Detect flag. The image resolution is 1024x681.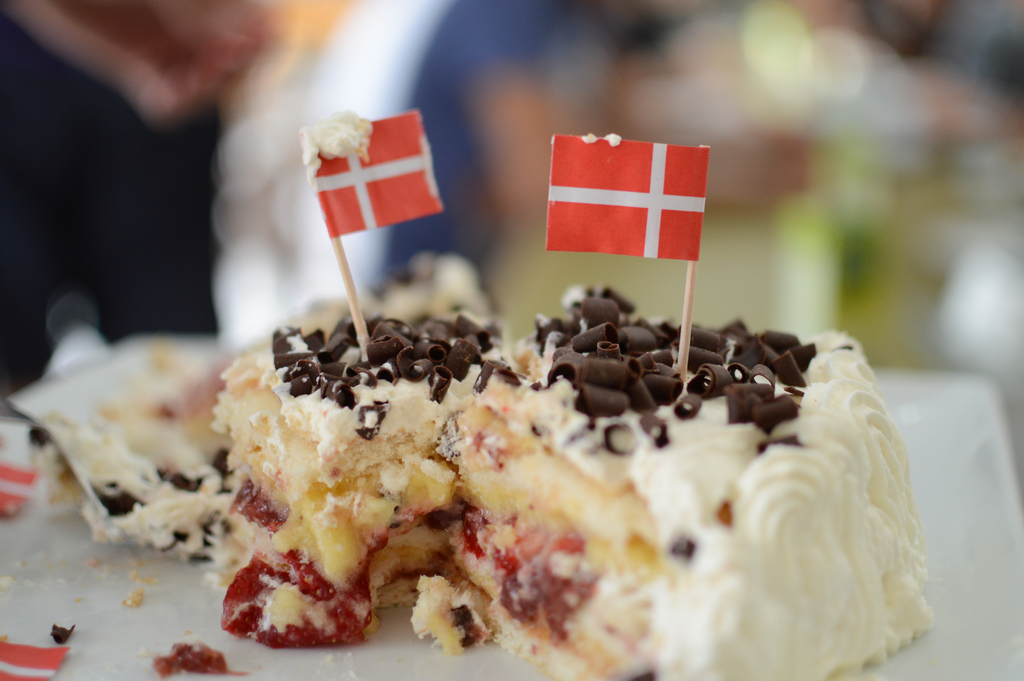
bbox=(548, 135, 712, 259).
